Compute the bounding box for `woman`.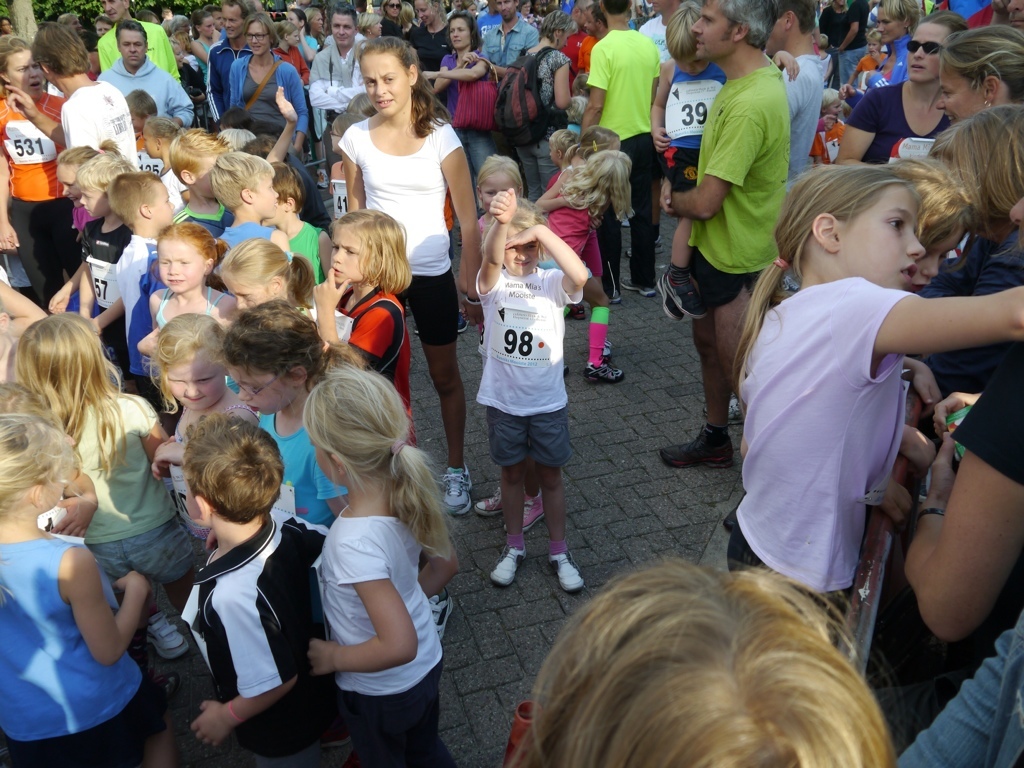
918, 25, 1023, 123.
